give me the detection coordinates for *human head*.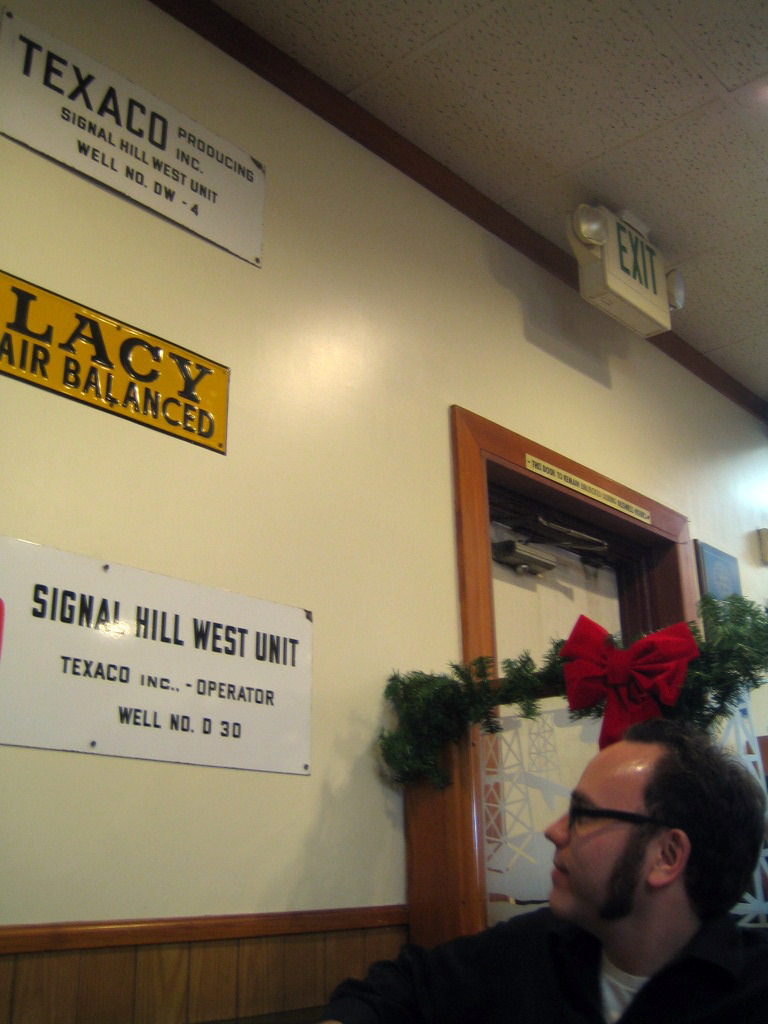
crop(544, 723, 767, 934).
